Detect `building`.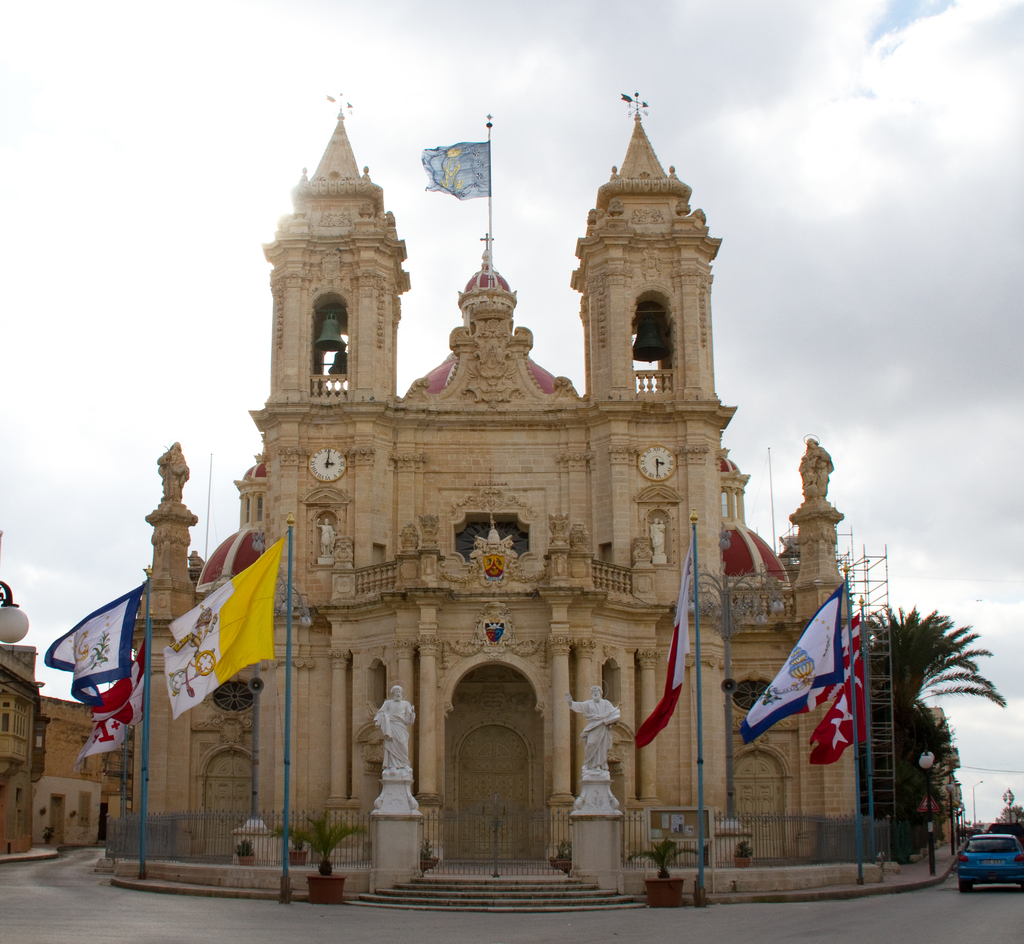
Detected at (x1=0, y1=645, x2=47, y2=856).
